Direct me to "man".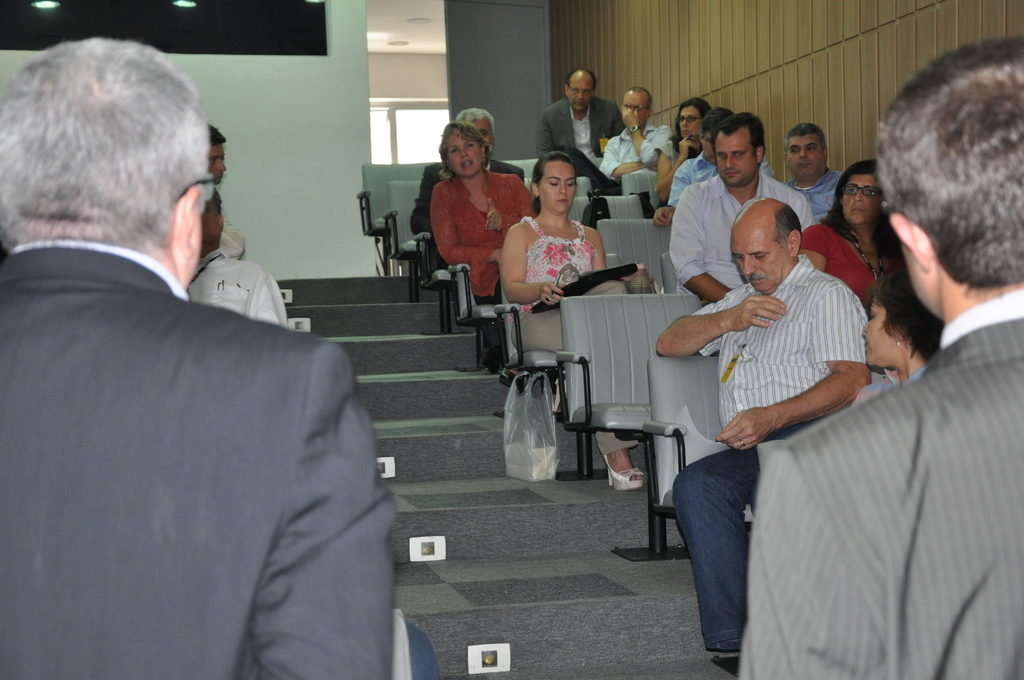
Direction: 734 38 1023 679.
